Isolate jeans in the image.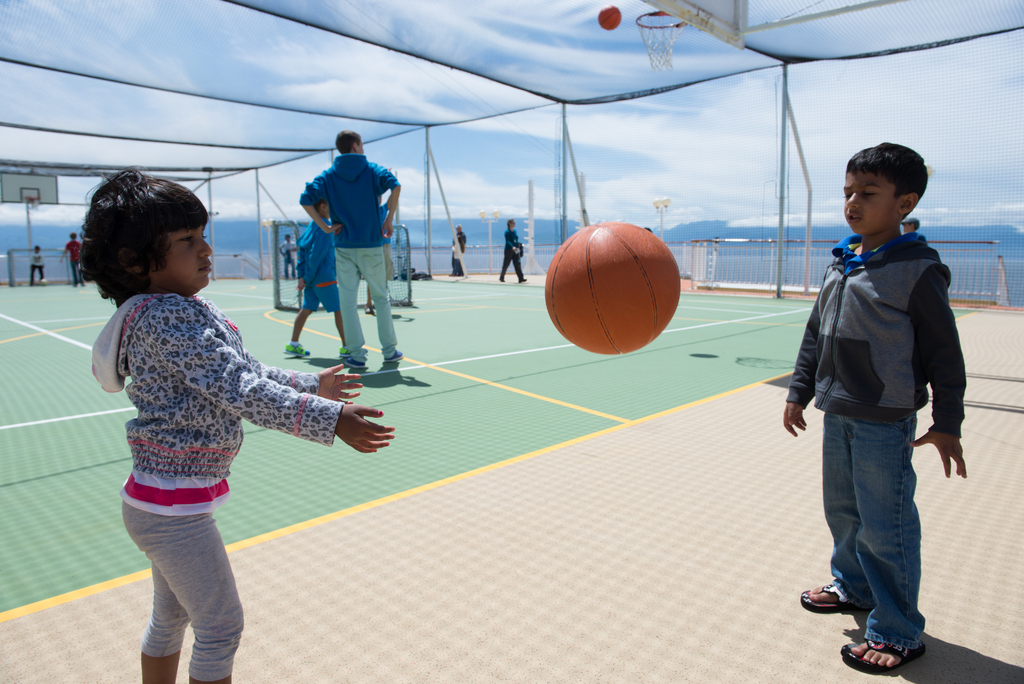
Isolated region: (x1=824, y1=396, x2=933, y2=625).
